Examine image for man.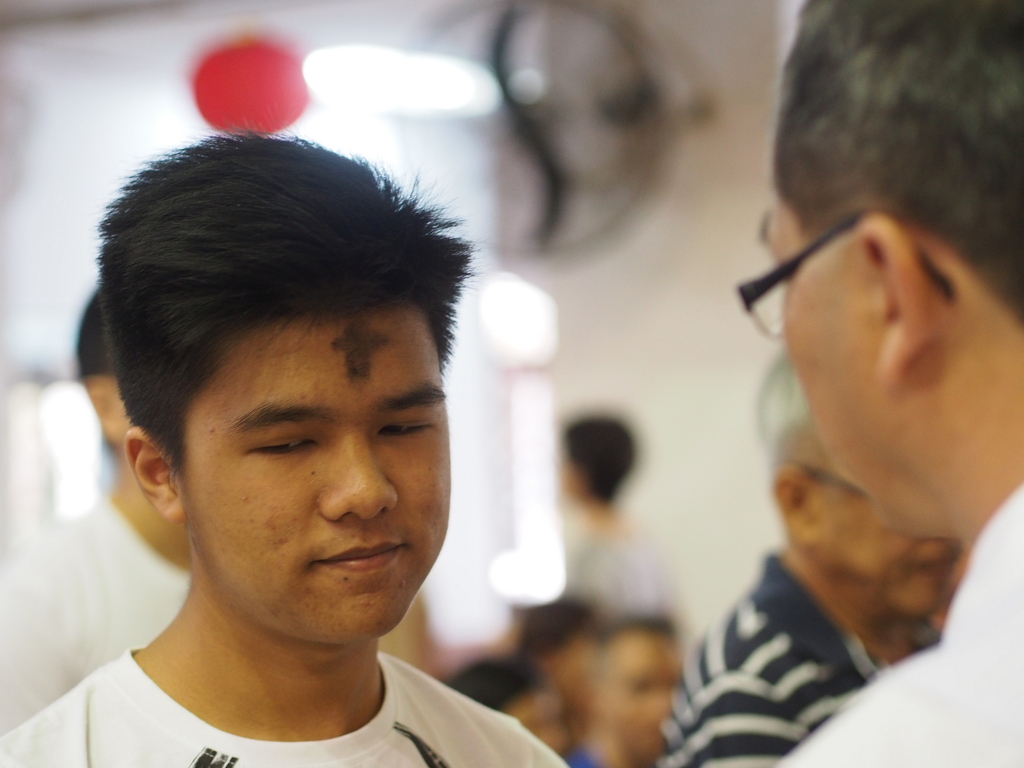
Examination result: l=649, t=418, r=966, b=767.
